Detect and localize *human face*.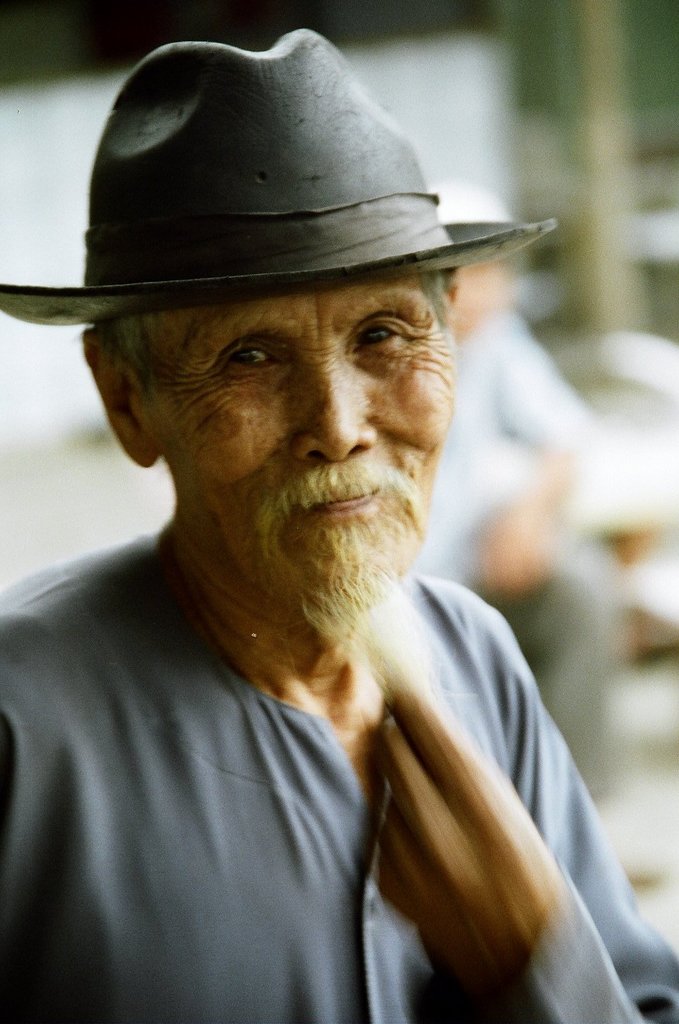
Localized at <bbox>117, 283, 465, 655</bbox>.
